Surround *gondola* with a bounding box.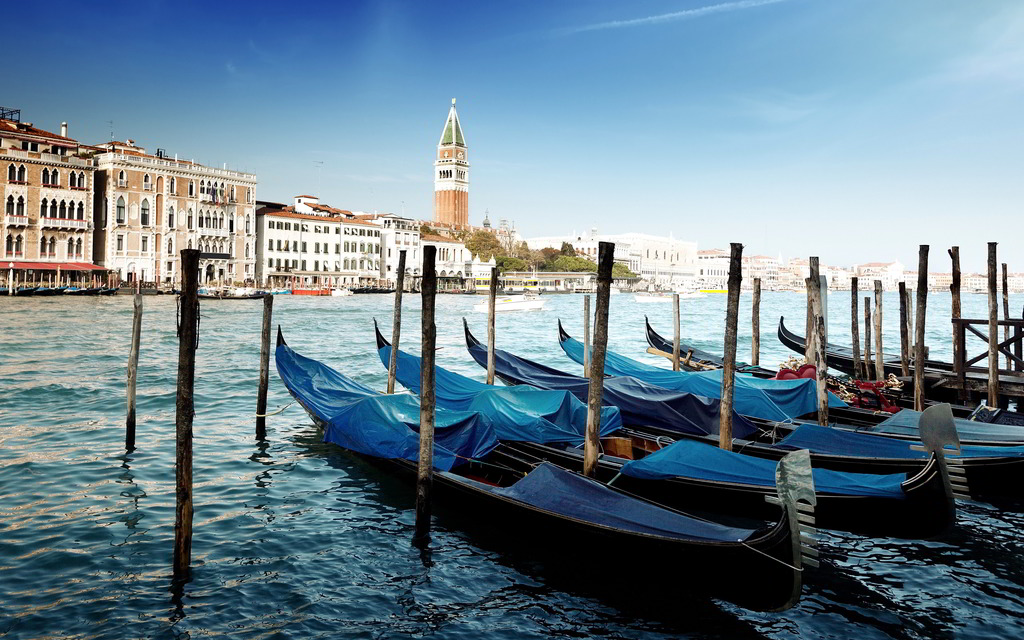
<region>776, 301, 1023, 410</region>.
